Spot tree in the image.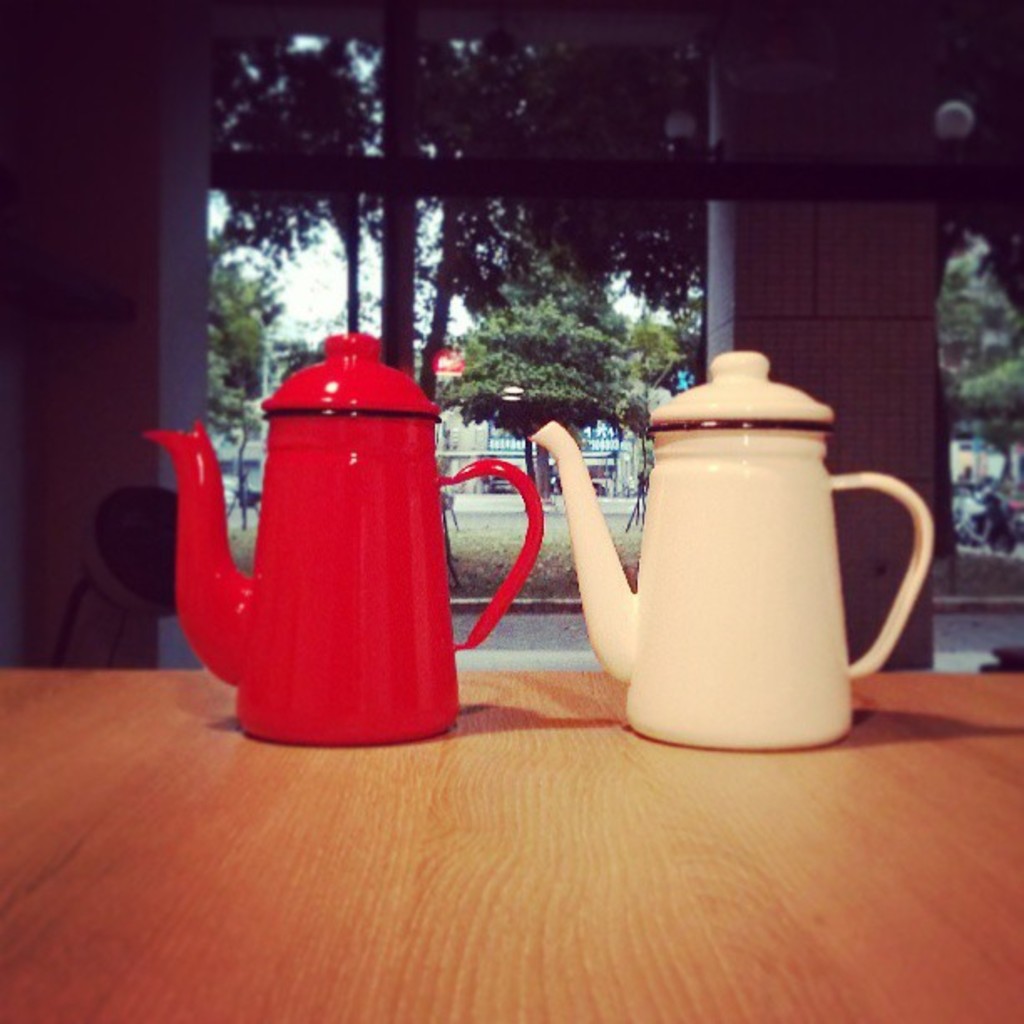
tree found at [443,8,711,283].
